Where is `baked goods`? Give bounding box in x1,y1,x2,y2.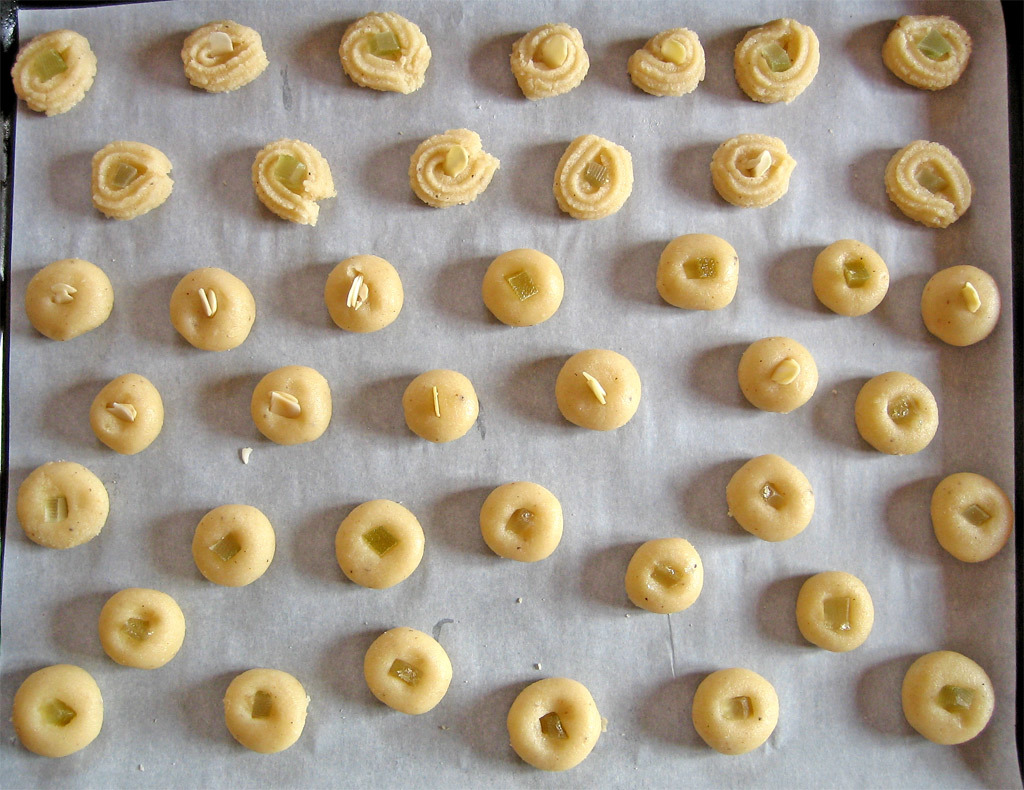
179,24,272,96.
